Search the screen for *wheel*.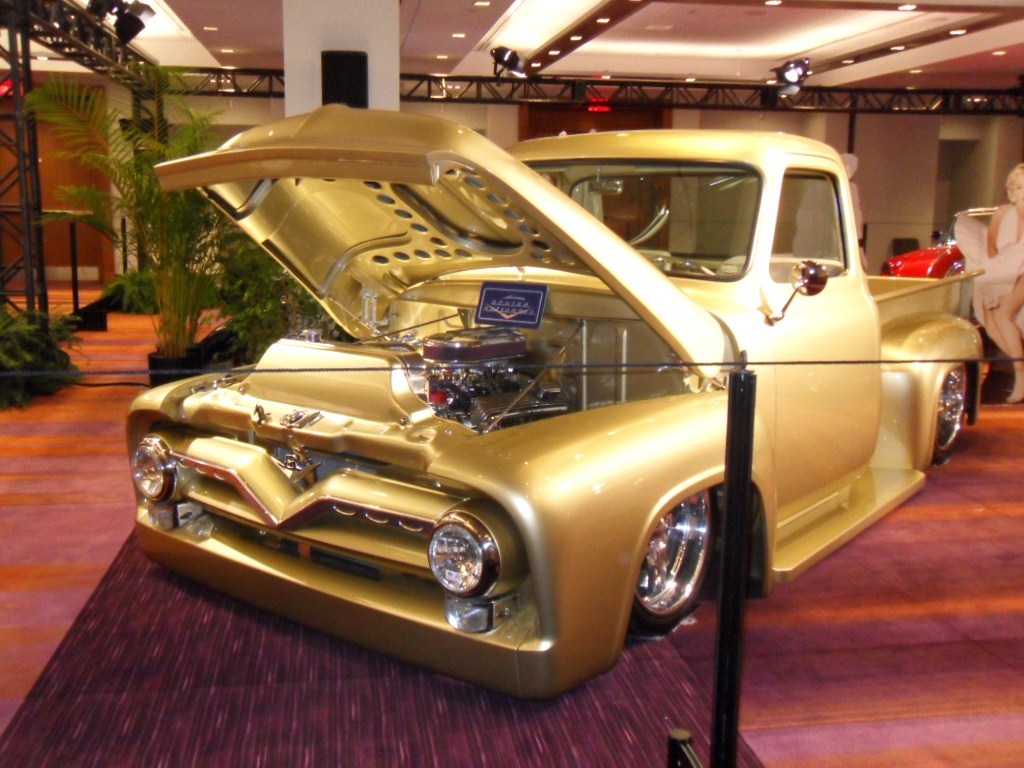
Found at region(934, 364, 967, 463).
